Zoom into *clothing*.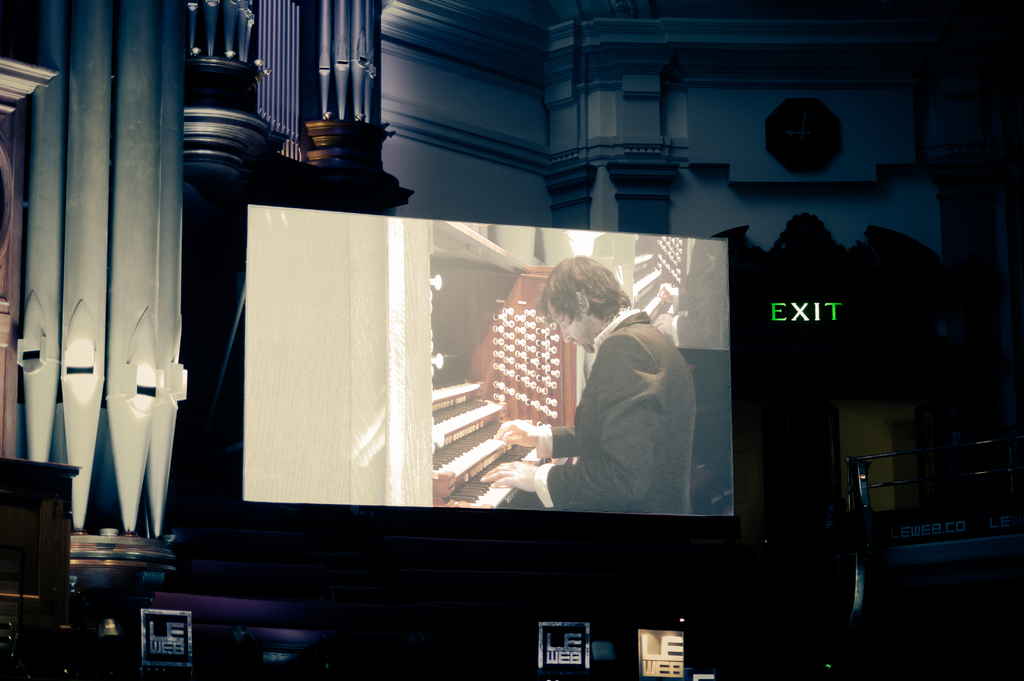
Zoom target: {"left": 545, "top": 297, "right": 708, "bottom": 510}.
